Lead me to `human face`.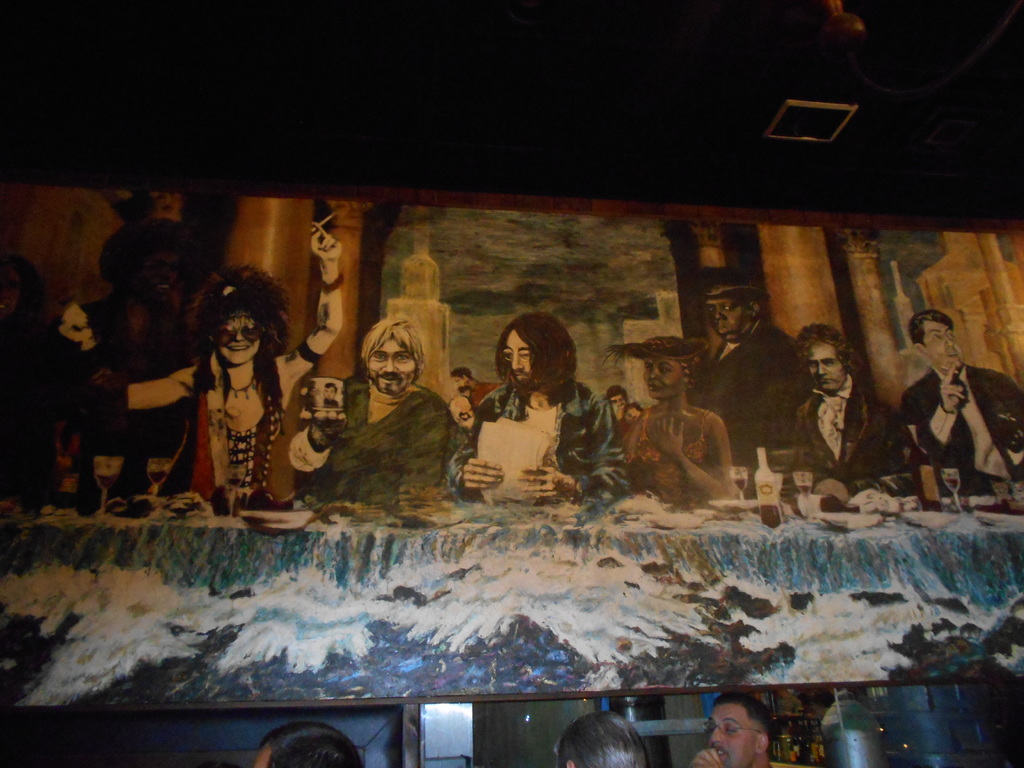
Lead to left=925, top=323, right=963, bottom=369.
